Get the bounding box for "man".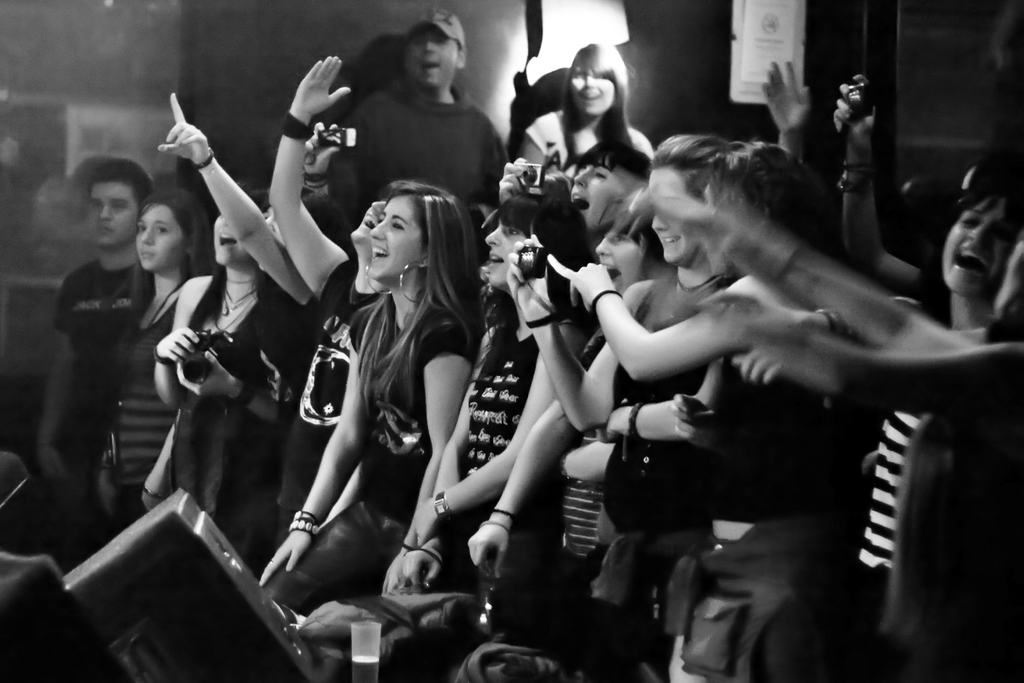
BBox(36, 154, 156, 530).
